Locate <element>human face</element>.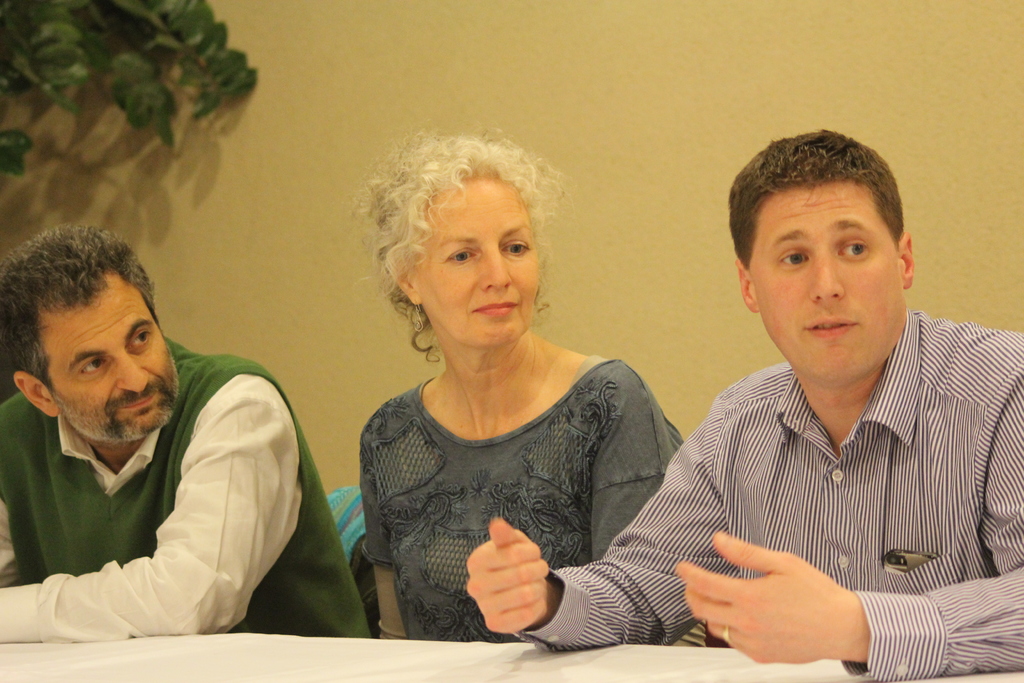
Bounding box: bbox(752, 179, 908, 382).
